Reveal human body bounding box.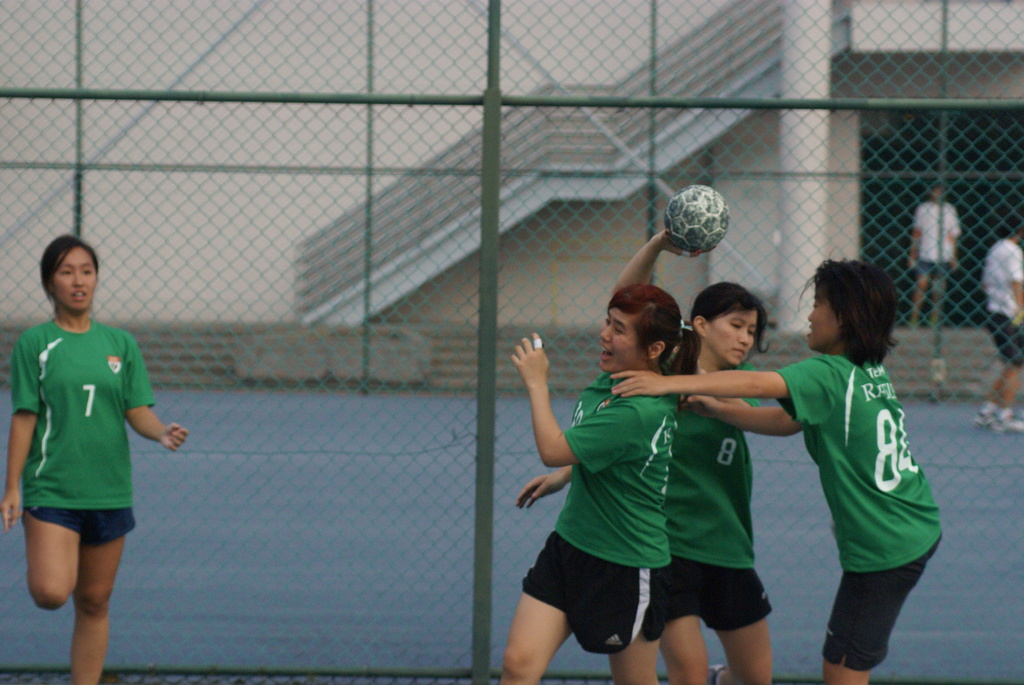
Revealed: {"left": 613, "top": 256, "right": 943, "bottom": 684}.
